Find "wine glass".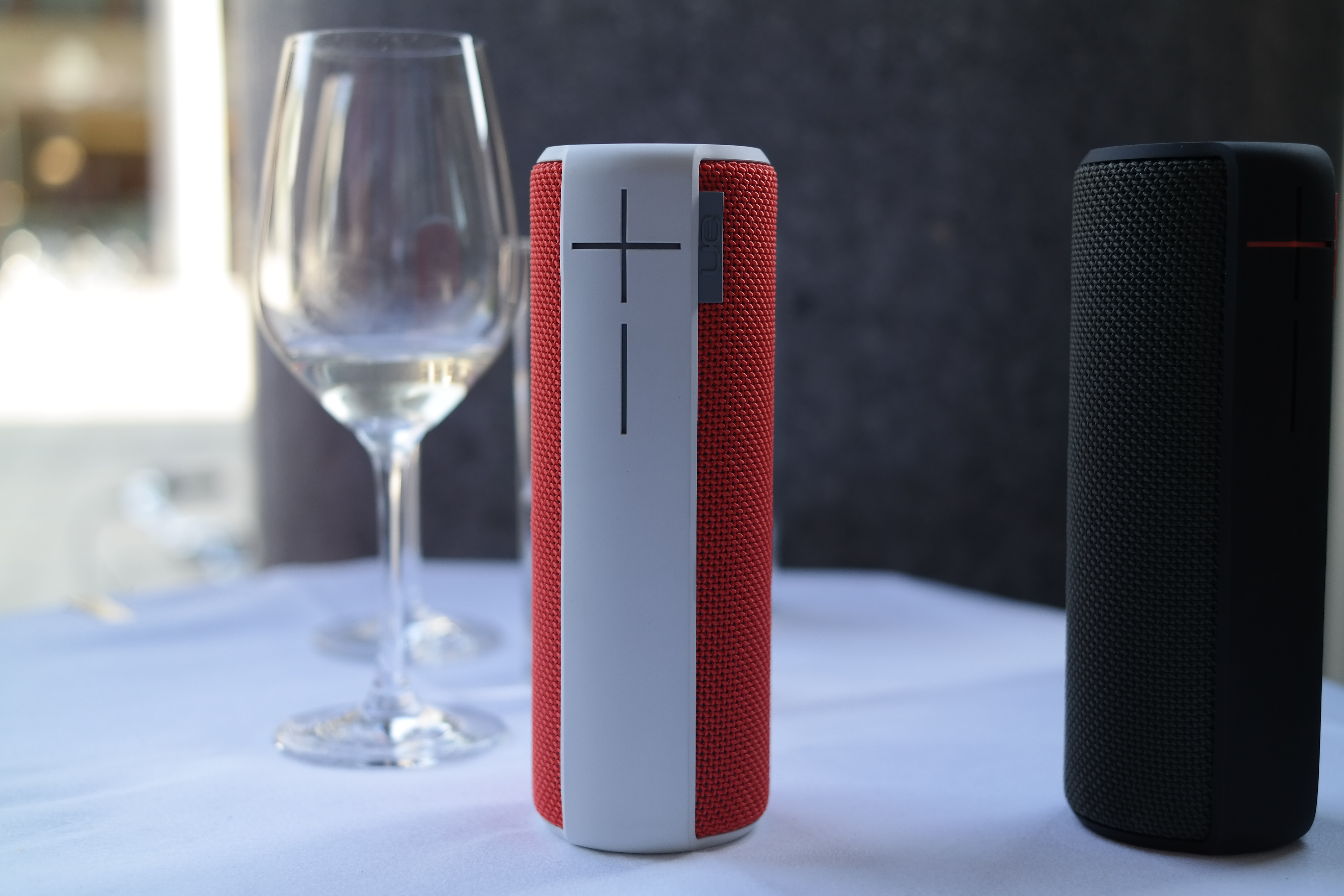
pyautogui.locateOnScreen(74, 16, 121, 162).
